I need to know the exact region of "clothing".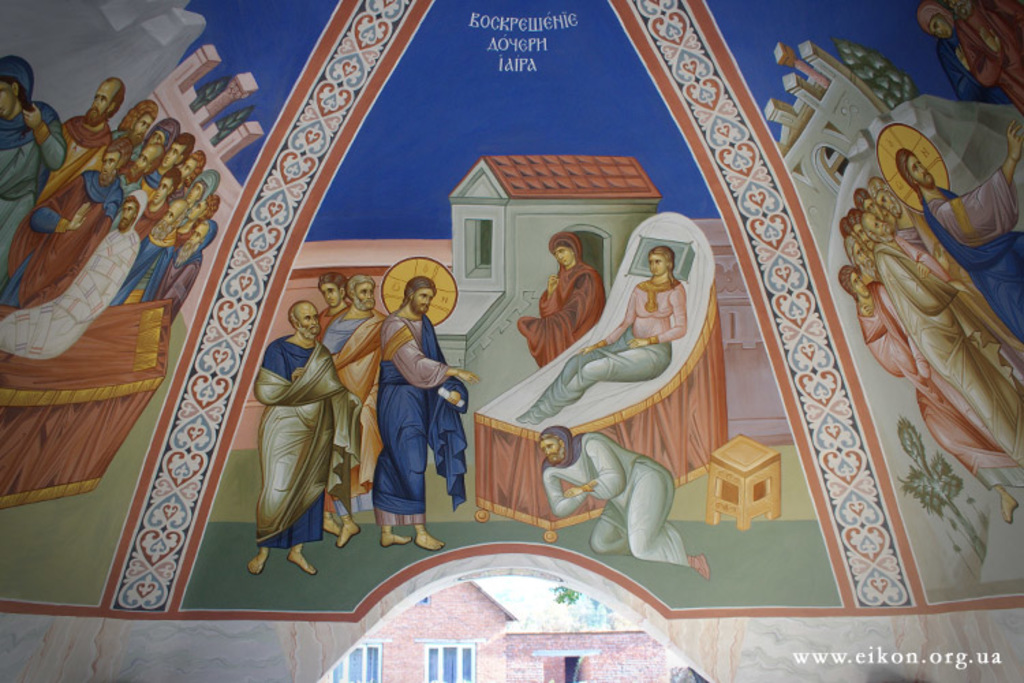
Region: 517/232/608/346.
